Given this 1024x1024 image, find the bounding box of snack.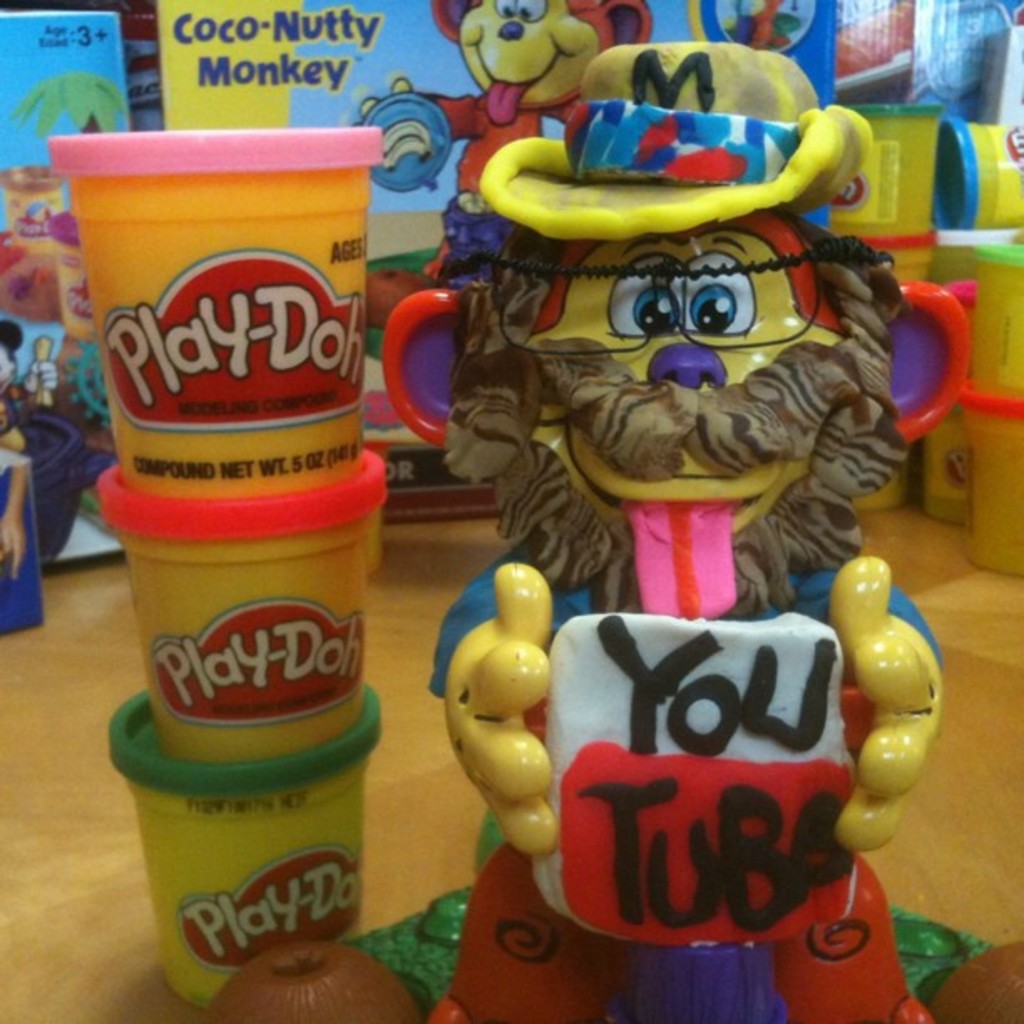
rect(127, 644, 413, 991).
